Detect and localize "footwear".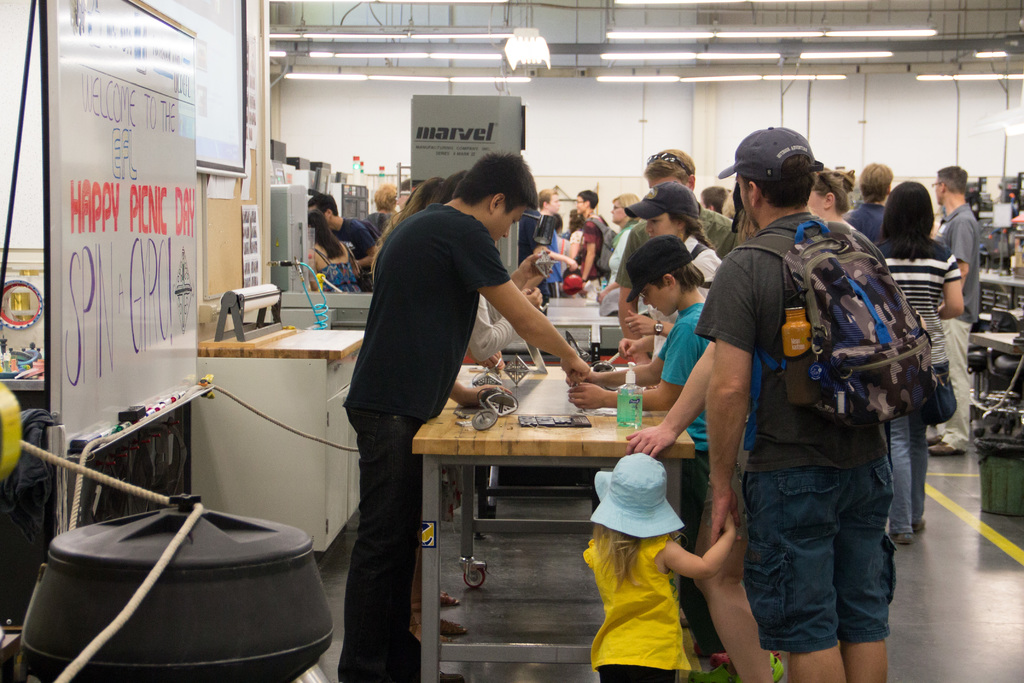
Localized at bbox=[688, 657, 785, 682].
